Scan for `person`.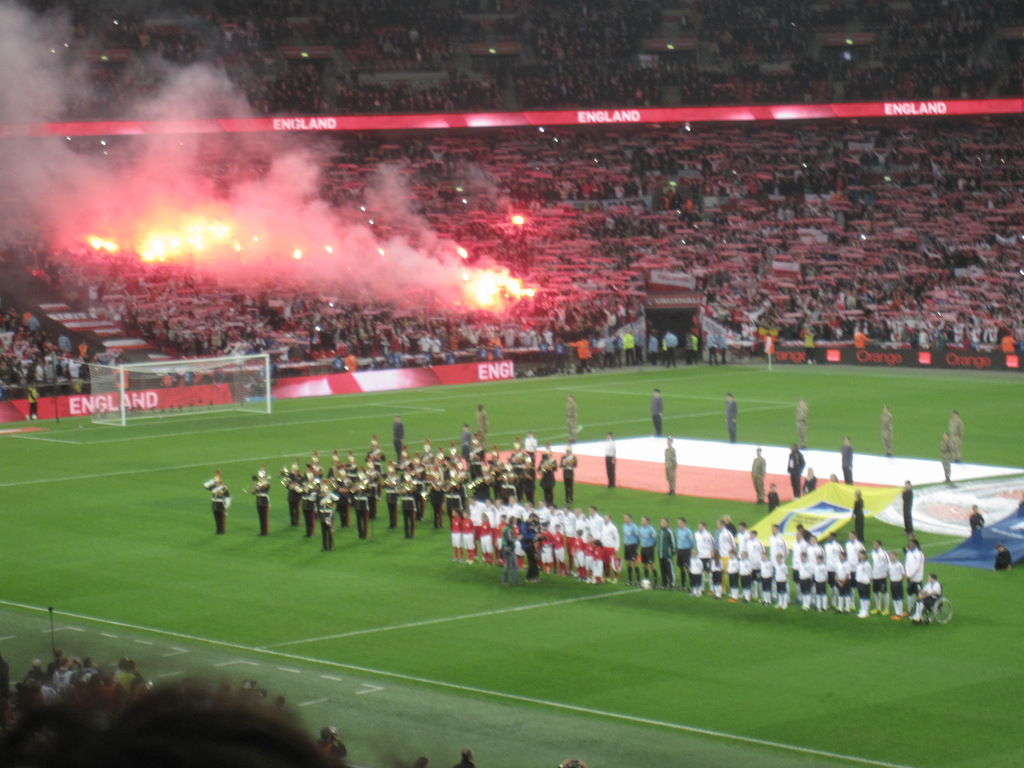
Scan result: (x1=296, y1=471, x2=319, y2=534).
